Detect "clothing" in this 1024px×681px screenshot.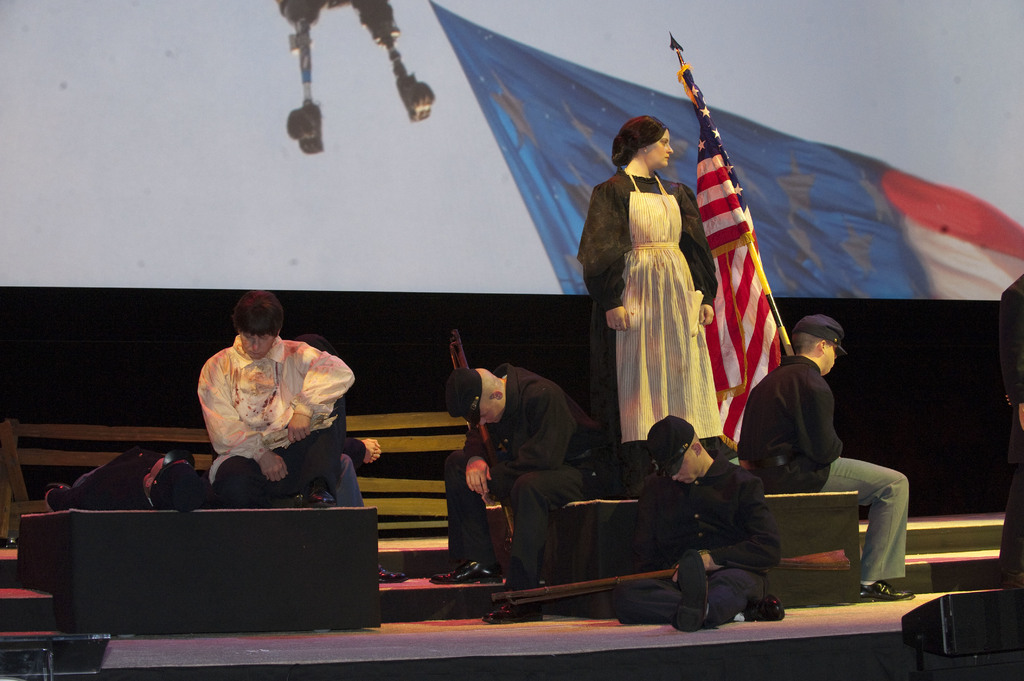
Detection: <bbox>438, 365, 572, 572</bbox>.
